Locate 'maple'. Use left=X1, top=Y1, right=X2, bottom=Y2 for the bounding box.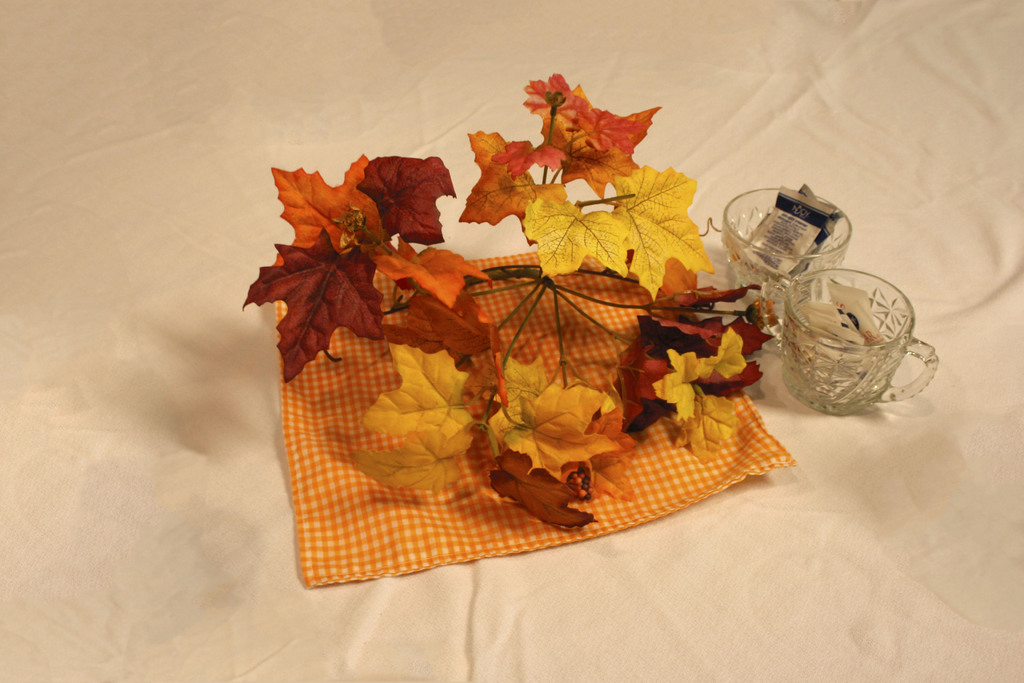
left=224, top=90, right=837, bottom=548.
